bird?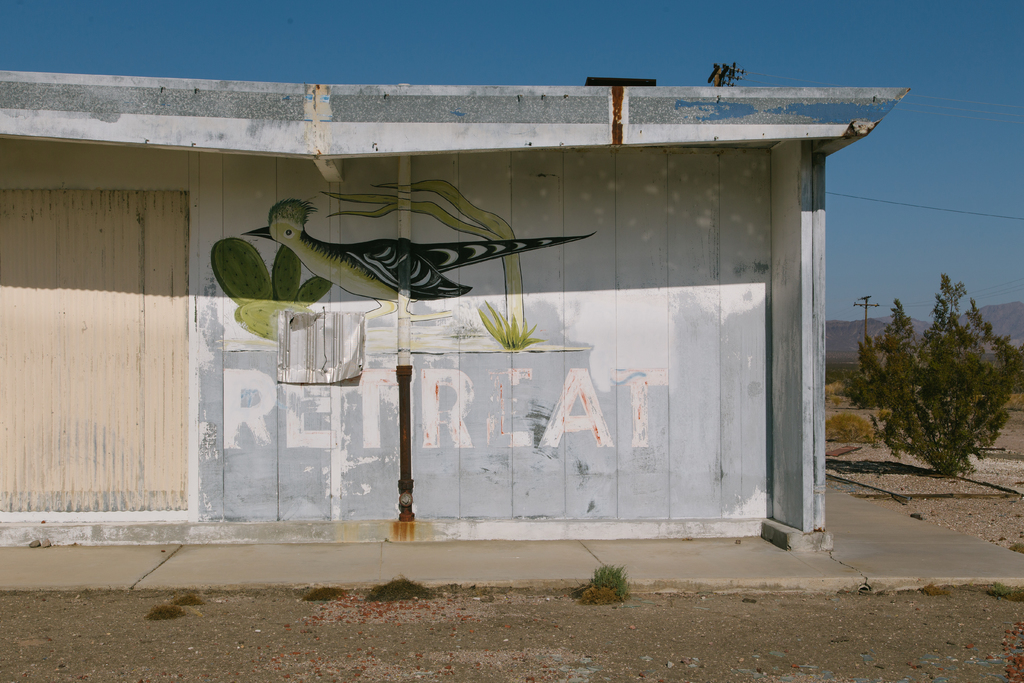
<region>229, 193, 579, 311</region>
